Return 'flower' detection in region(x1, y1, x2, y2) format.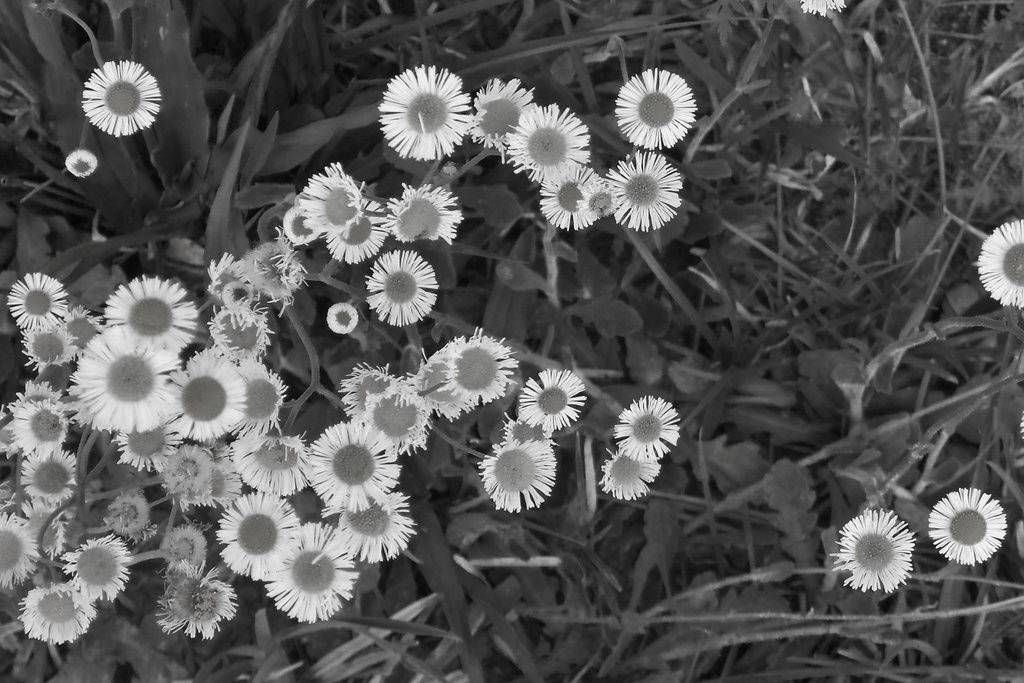
region(82, 59, 159, 138).
